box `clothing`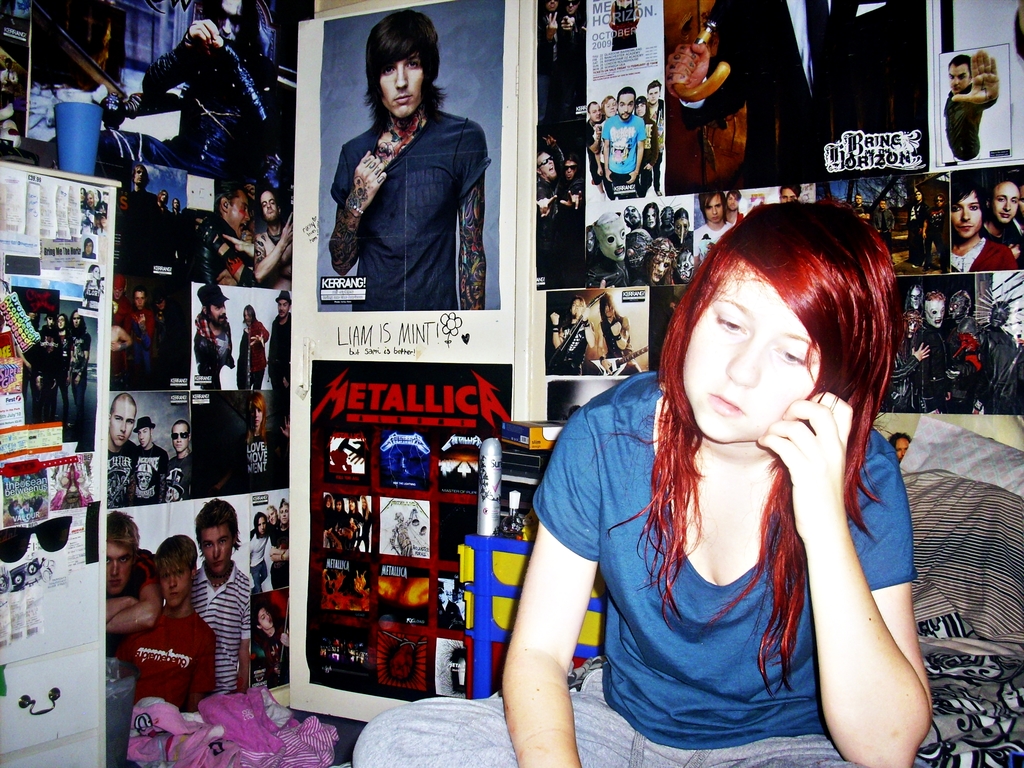
120/613/235/719
